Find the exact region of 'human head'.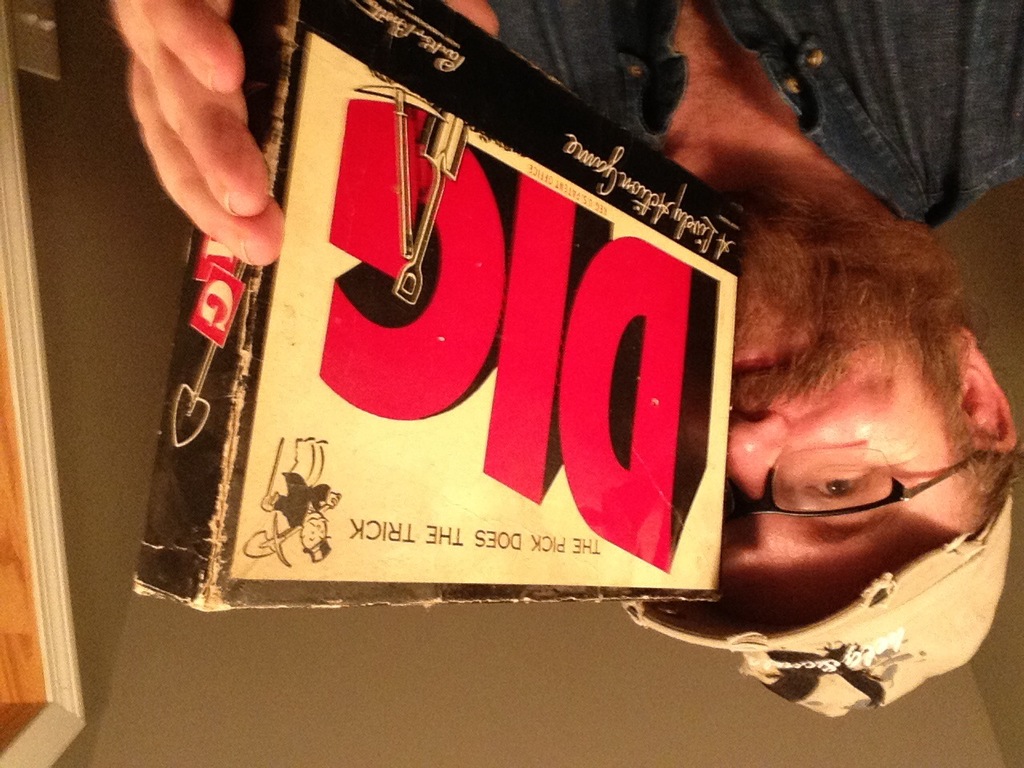
Exact region: locate(613, 186, 1022, 726).
